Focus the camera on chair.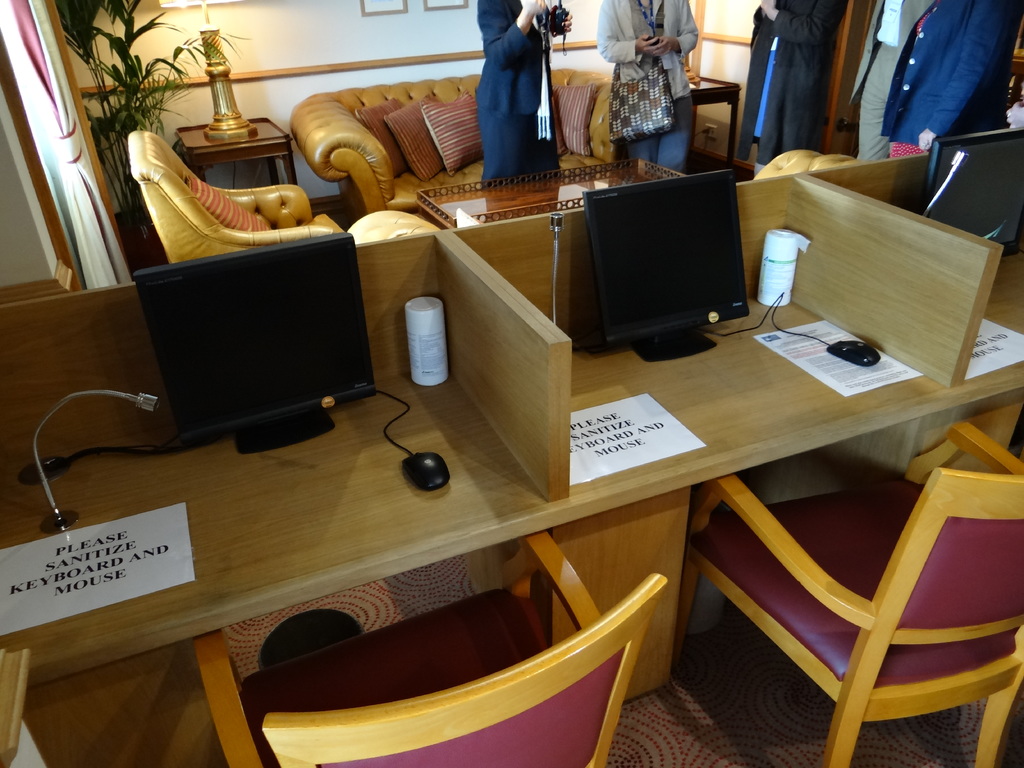
Focus region: pyautogui.locateOnScreen(657, 437, 1023, 751).
